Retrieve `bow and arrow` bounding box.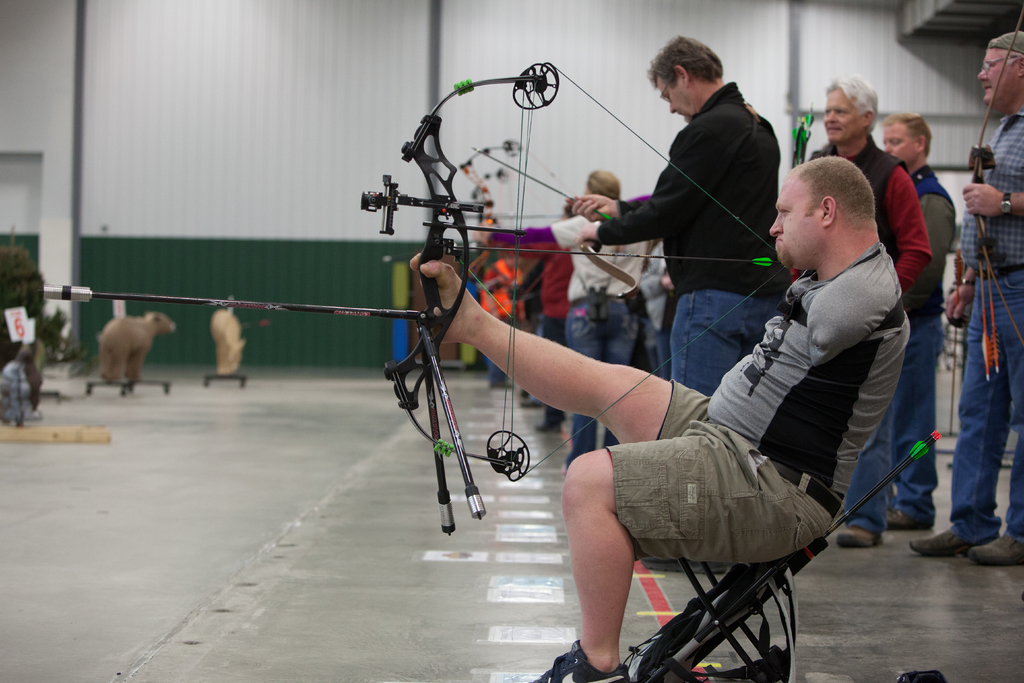
Bounding box: x1=818 y1=431 x2=947 y2=547.
